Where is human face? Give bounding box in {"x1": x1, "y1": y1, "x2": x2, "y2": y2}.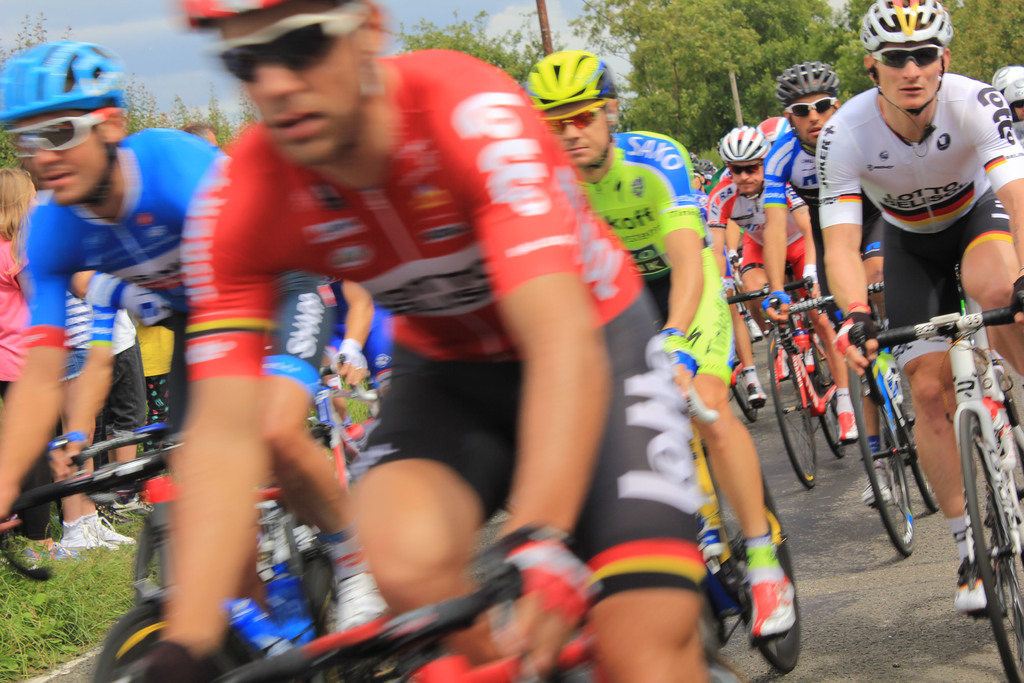
{"x1": 220, "y1": 6, "x2": 371, "y2": 161}.
